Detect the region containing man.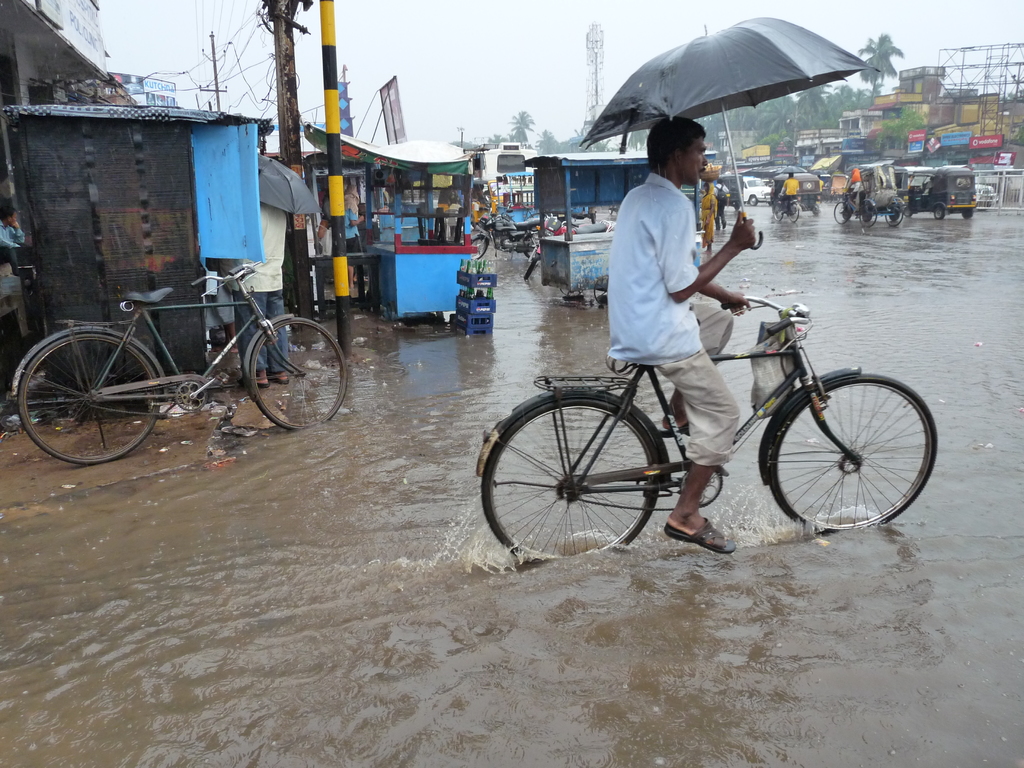
crop(782, 164, 804, 223).
